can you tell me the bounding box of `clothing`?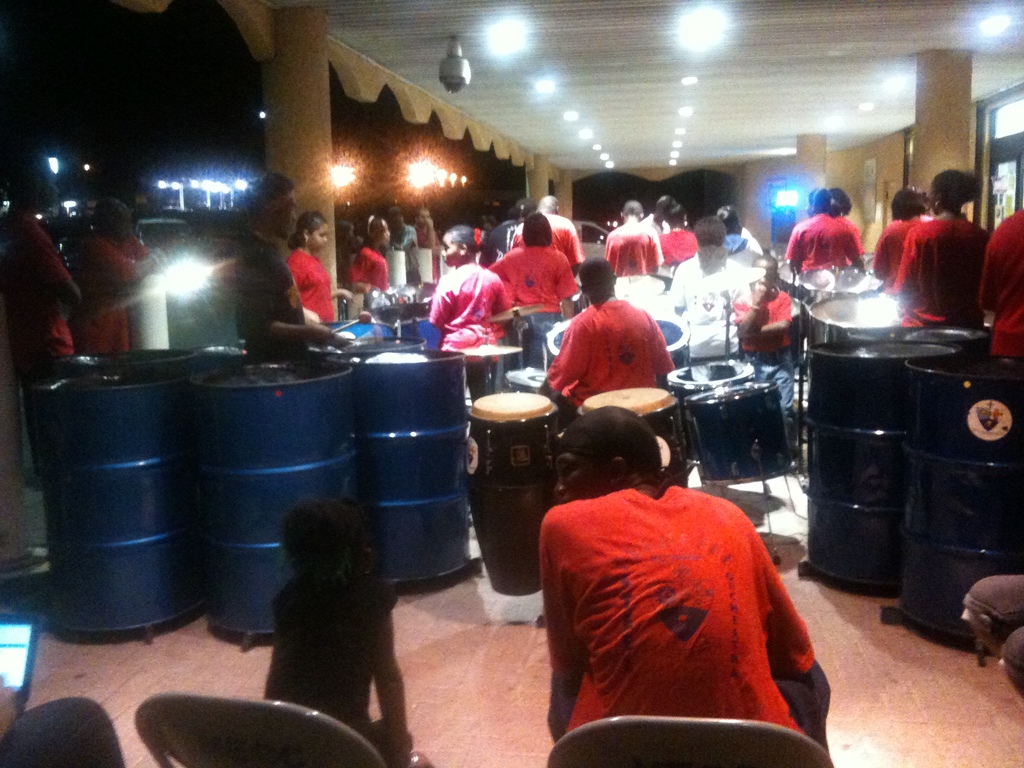
bbox(413, 220, 442, 305).
